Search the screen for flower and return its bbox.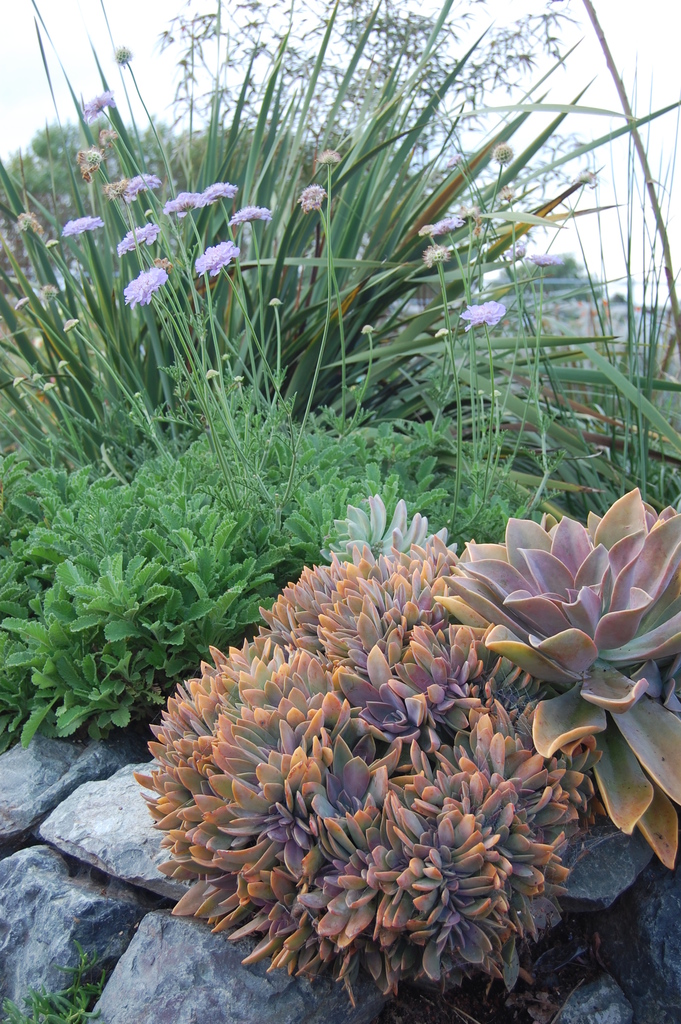
Found: (left=199, top=179, right=248, bottom=202).
